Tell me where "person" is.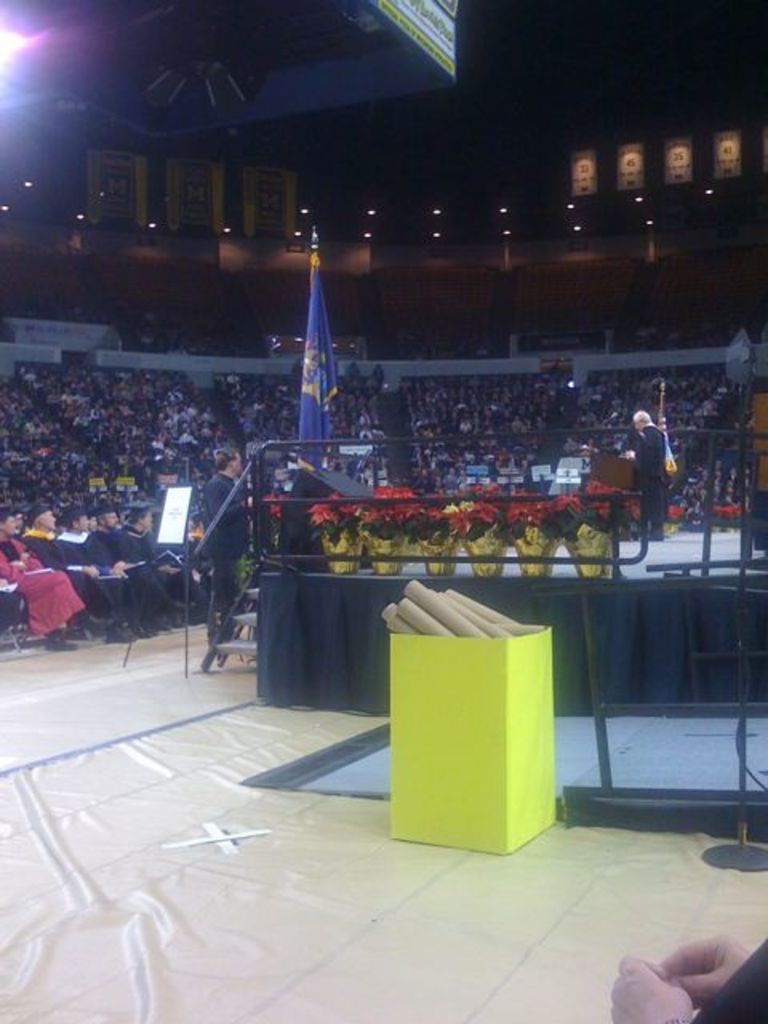
"person" is at [left=133, top=498, right=227, bottom=659].
